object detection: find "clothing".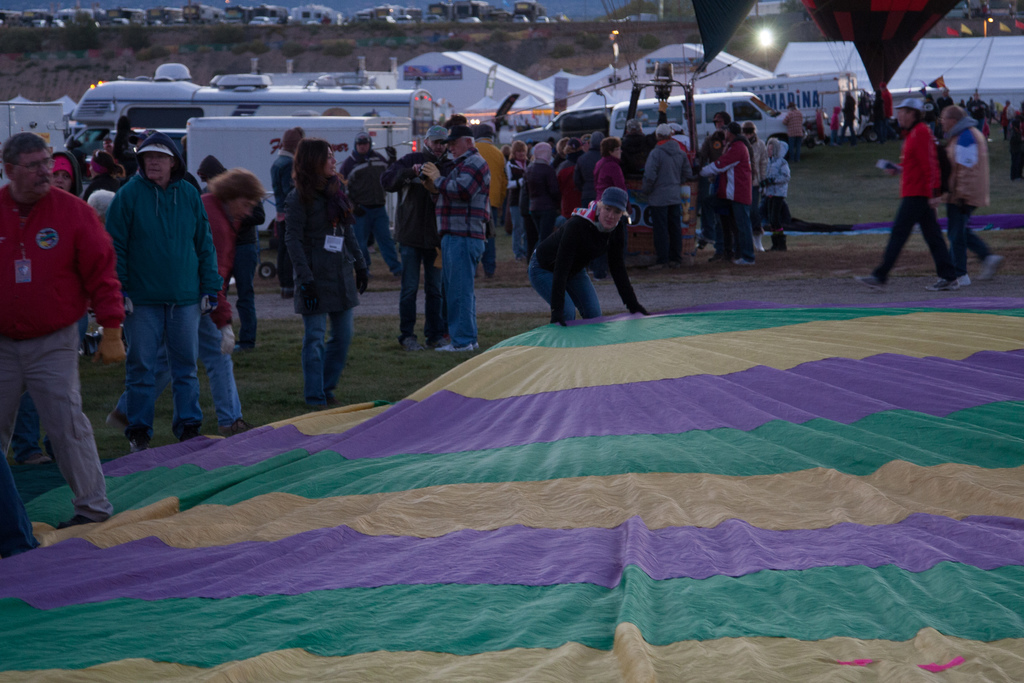
Rect(525, 199, 648, 323).
